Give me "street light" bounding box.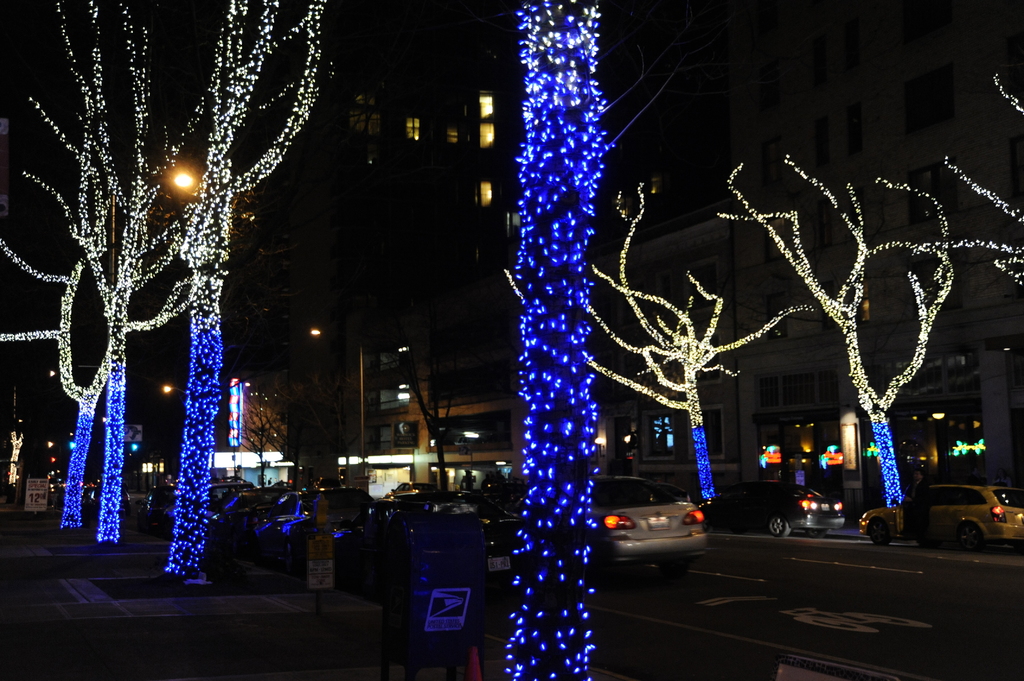
crop(312, 328, 366, 477).
